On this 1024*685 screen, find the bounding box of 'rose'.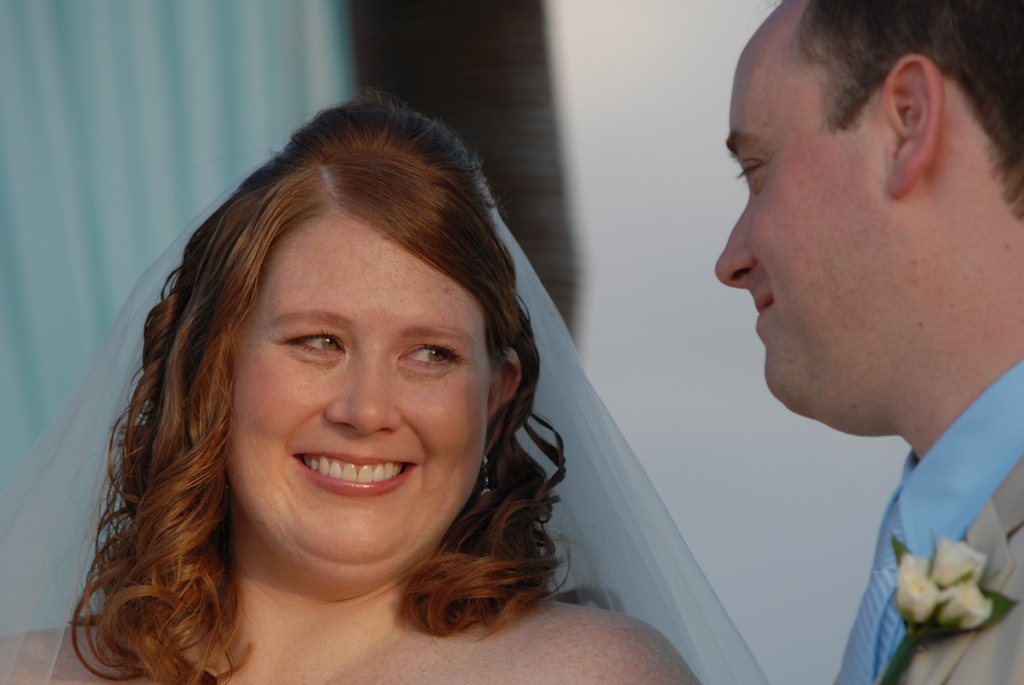
Bounding box: 929, 533, 985, 590.
